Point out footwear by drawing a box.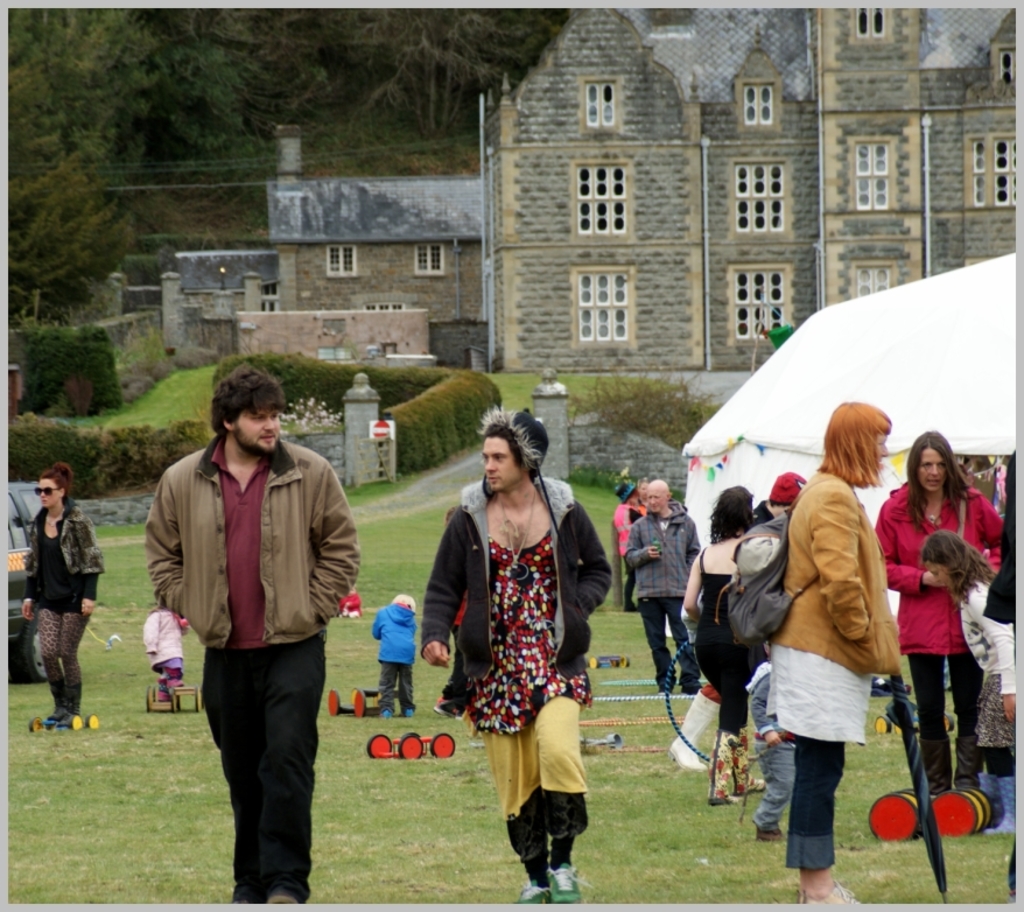
bbox(51, 680, 68, 718).
